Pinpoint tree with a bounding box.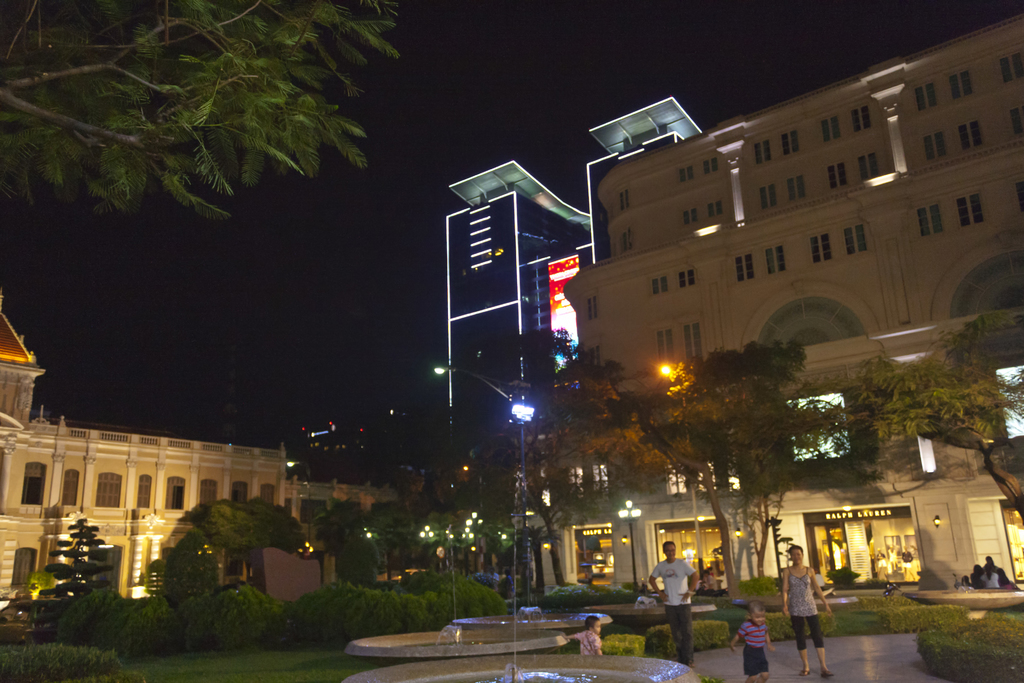
(x1=321, y1=500, x2=380, y2=588).
